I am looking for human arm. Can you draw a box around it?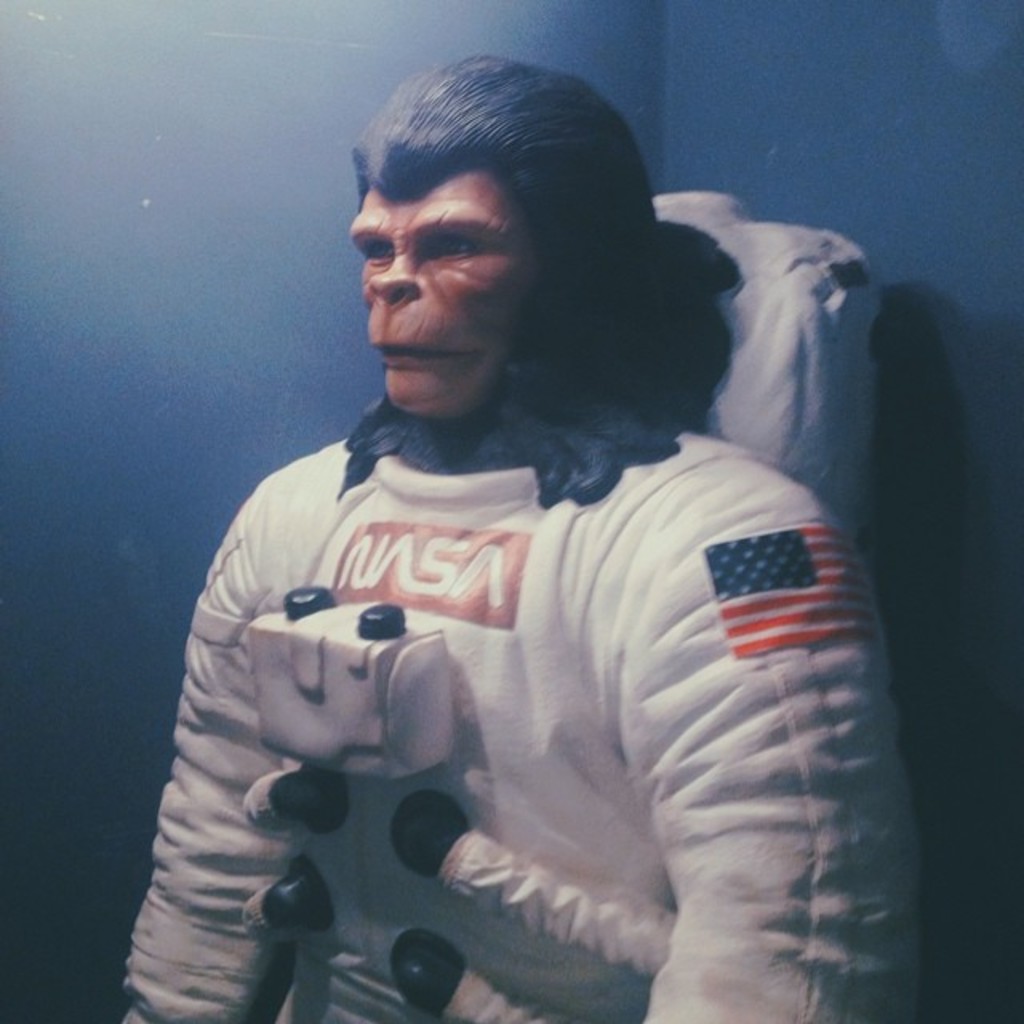
Sure, the bounding box is 629 462 930 1022.
